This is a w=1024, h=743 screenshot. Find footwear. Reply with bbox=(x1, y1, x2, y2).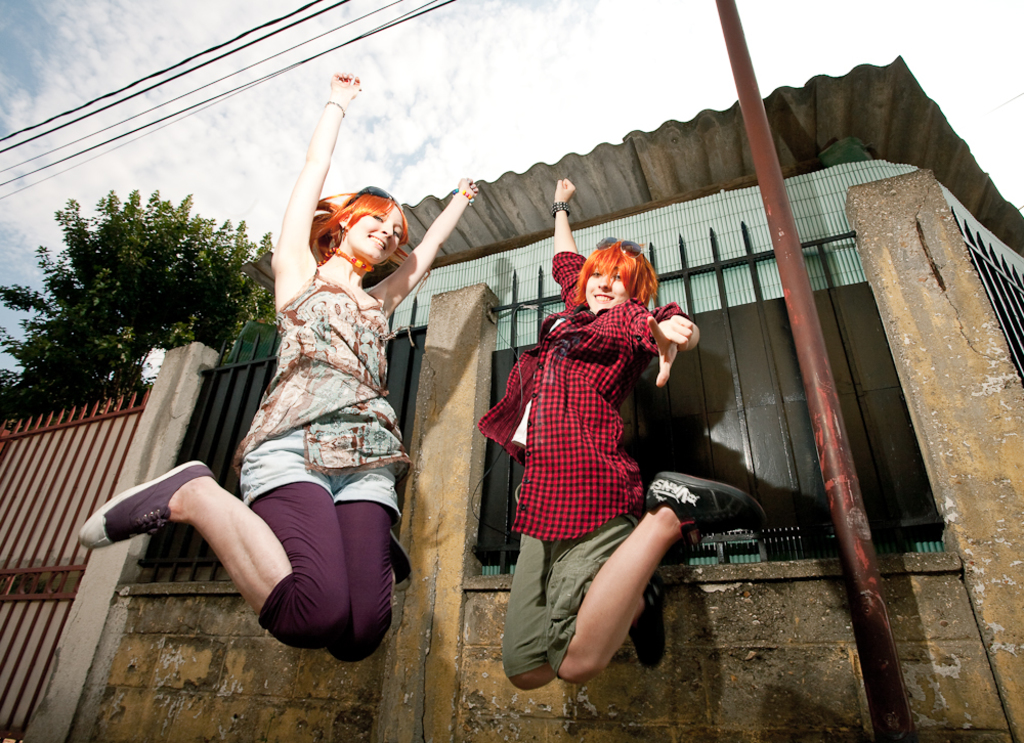
bbox=(644, 465, 765, 540).
